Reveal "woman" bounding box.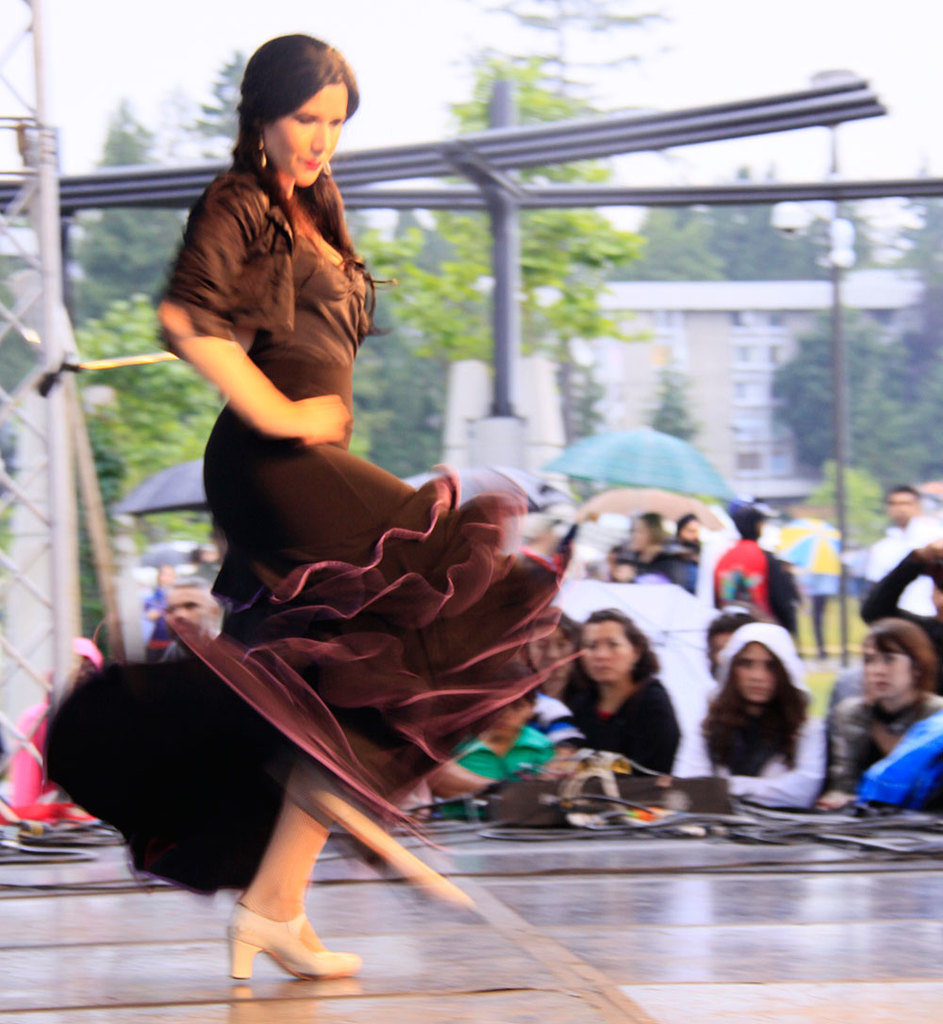
Revealed: box=[567, 605, 677, 779].
